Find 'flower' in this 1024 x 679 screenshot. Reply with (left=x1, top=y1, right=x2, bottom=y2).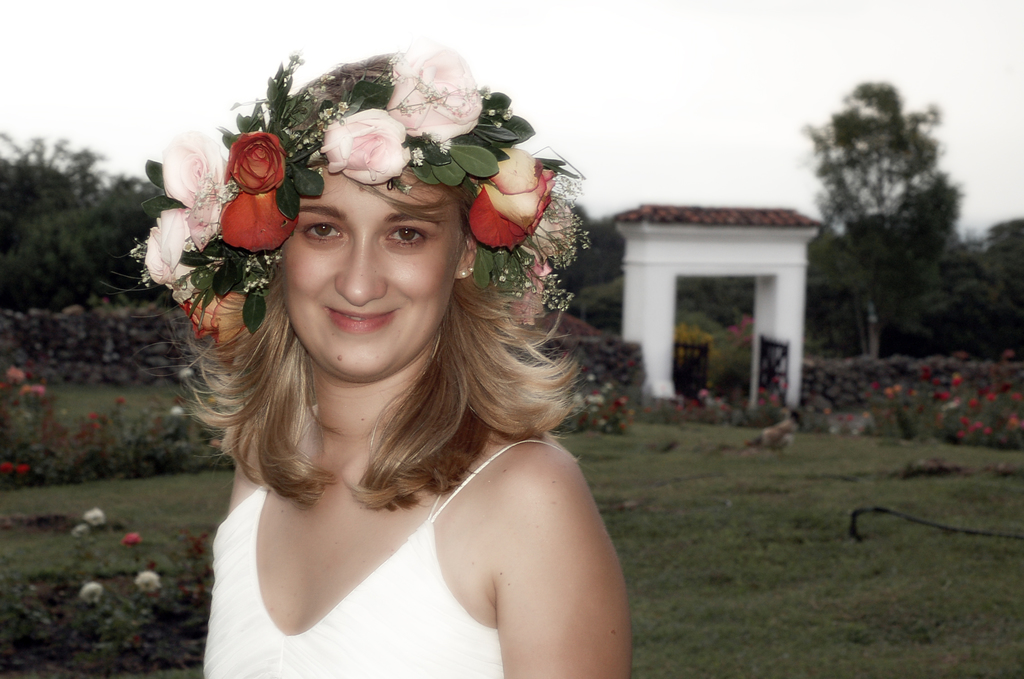
(left=179, top=288, right=250, bottom=365).
